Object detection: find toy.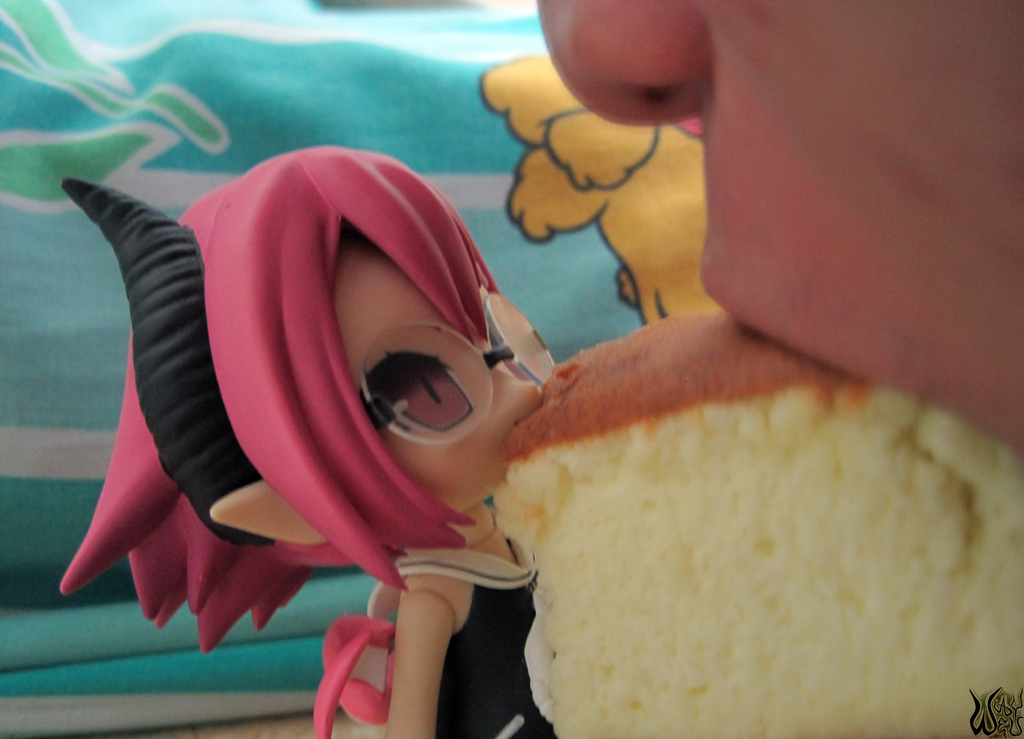
rect(50, 179, 568, 738).
